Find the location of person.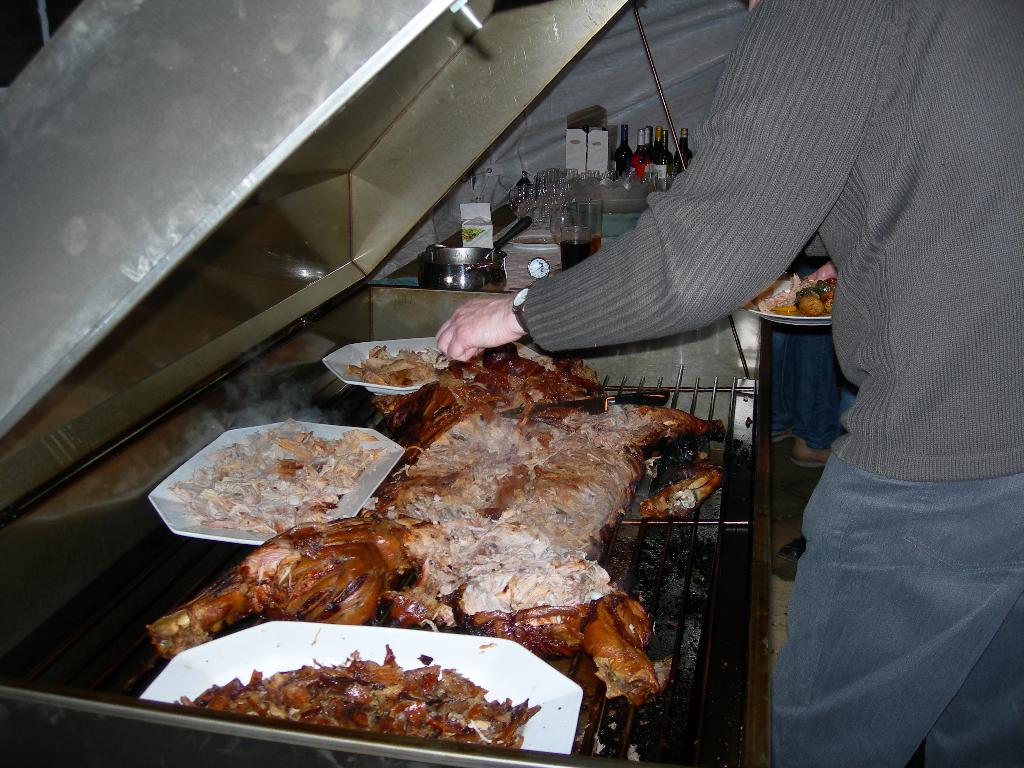
Location: 441/0/1019/758.
